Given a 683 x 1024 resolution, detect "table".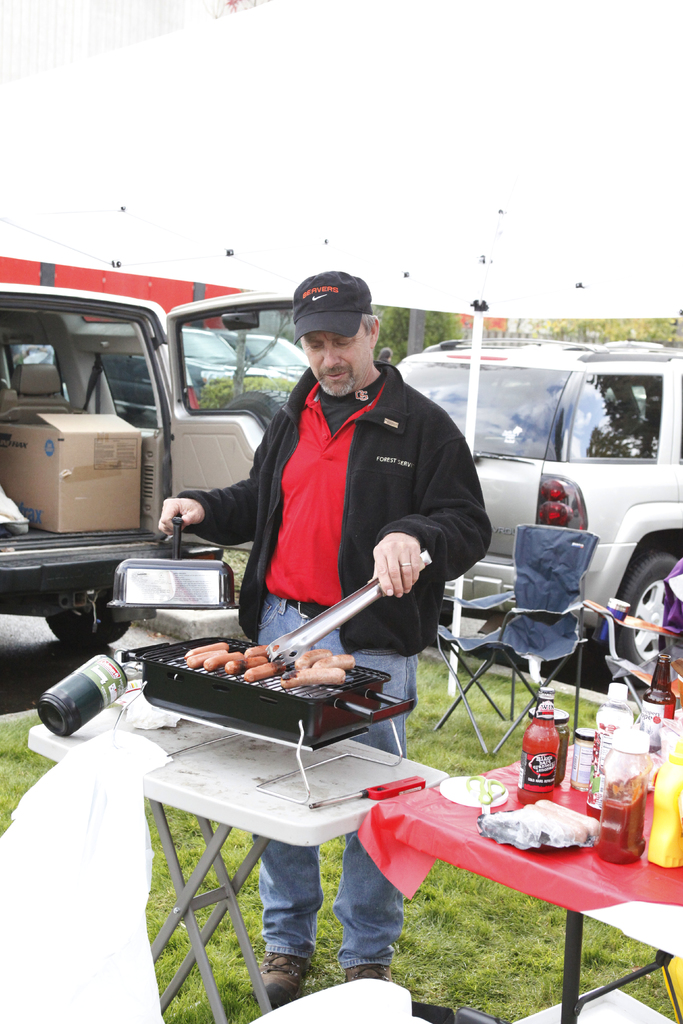
24,684,452,1023.
